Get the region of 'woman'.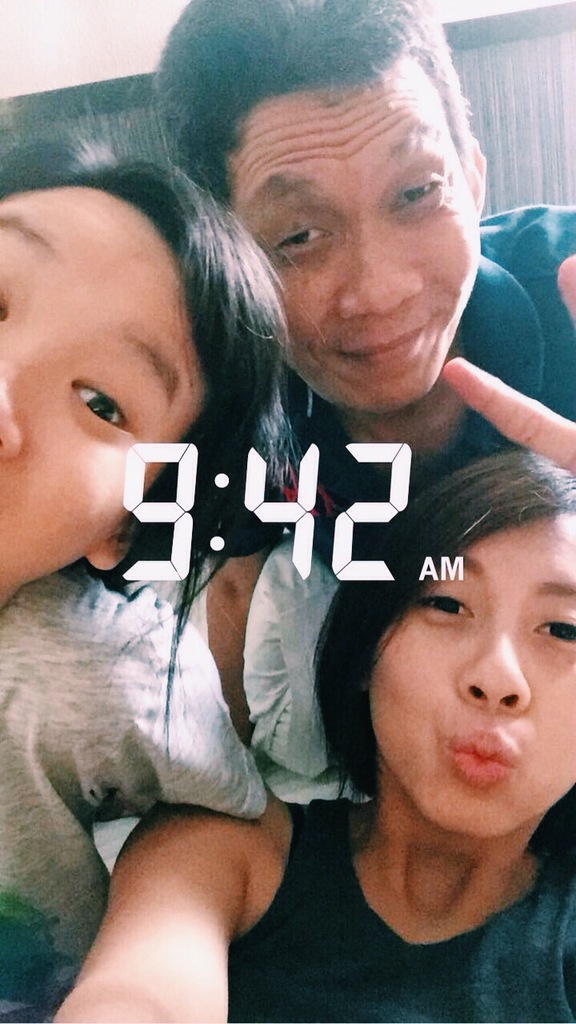
box(42, 431, 575, 1023).
